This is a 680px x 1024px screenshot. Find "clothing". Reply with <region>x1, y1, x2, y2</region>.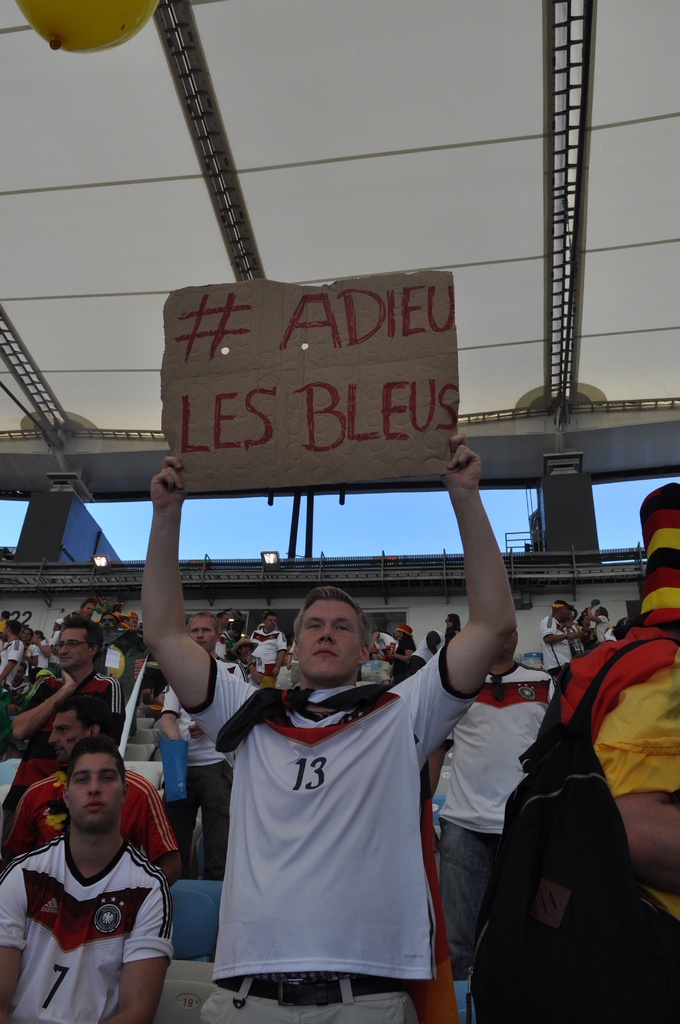
<region>553, 624, 679, 801</region>.
